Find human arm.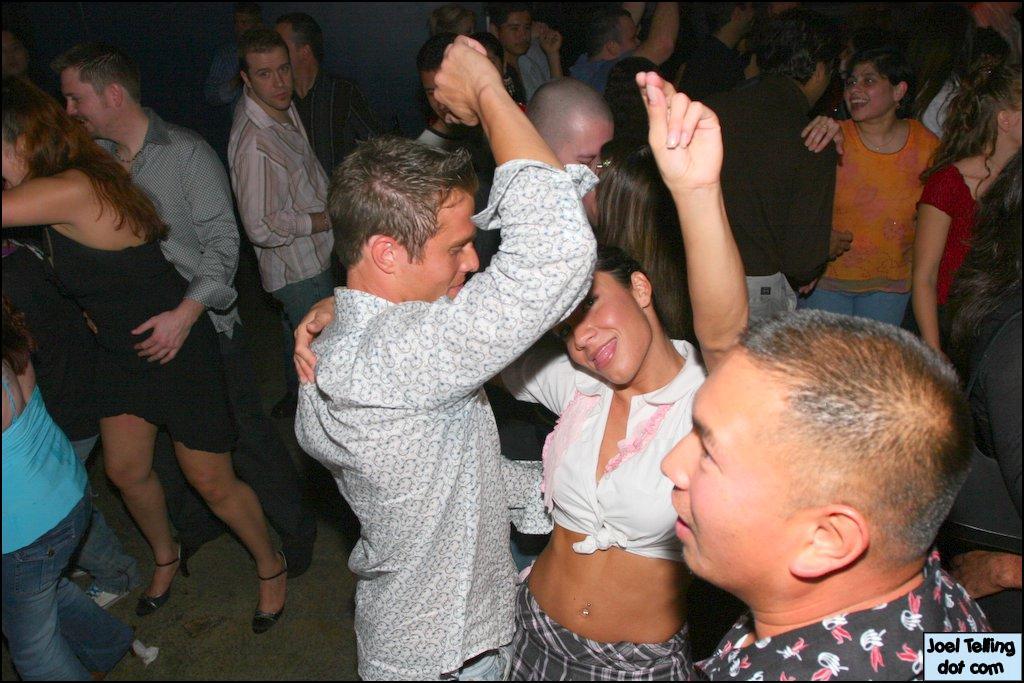
box(229, 145, 339, 258).
